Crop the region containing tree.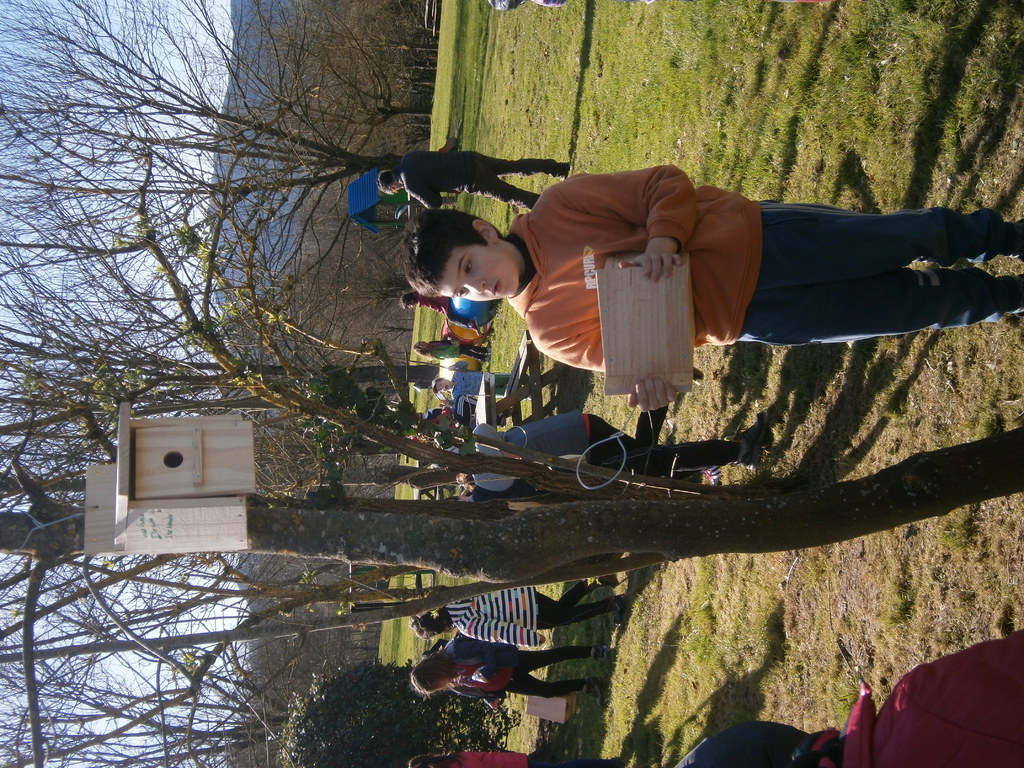
Crop region: locate(0, 151, 1023, 765).
